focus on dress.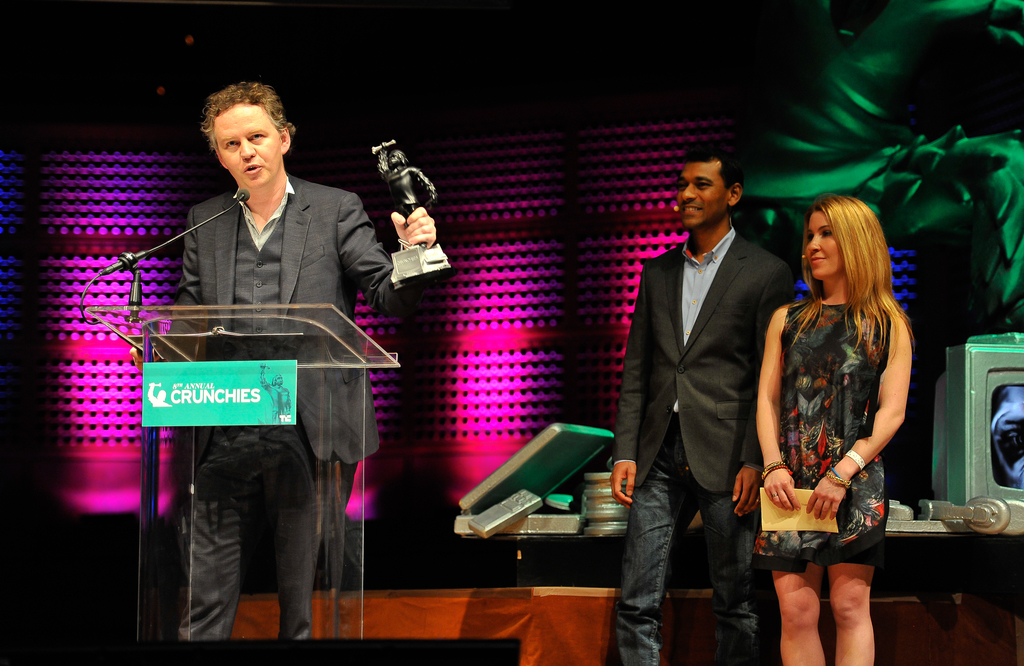
Focused at l=754, t=286, r=895, b=559.
